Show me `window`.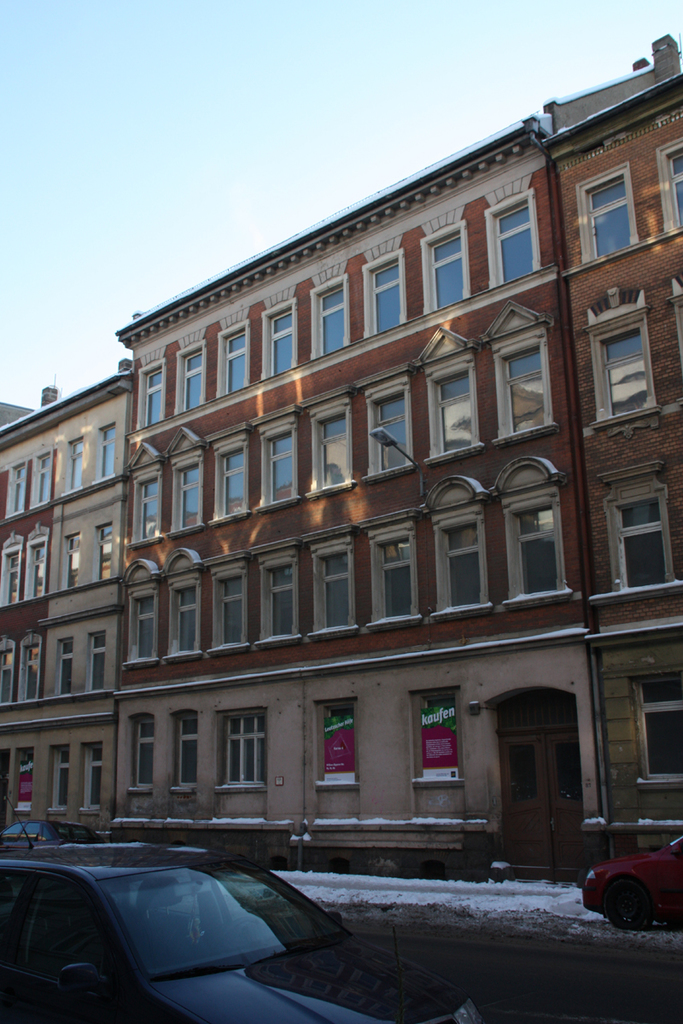
`window` is here: left=177, top=339, right=200, bottom=416.
